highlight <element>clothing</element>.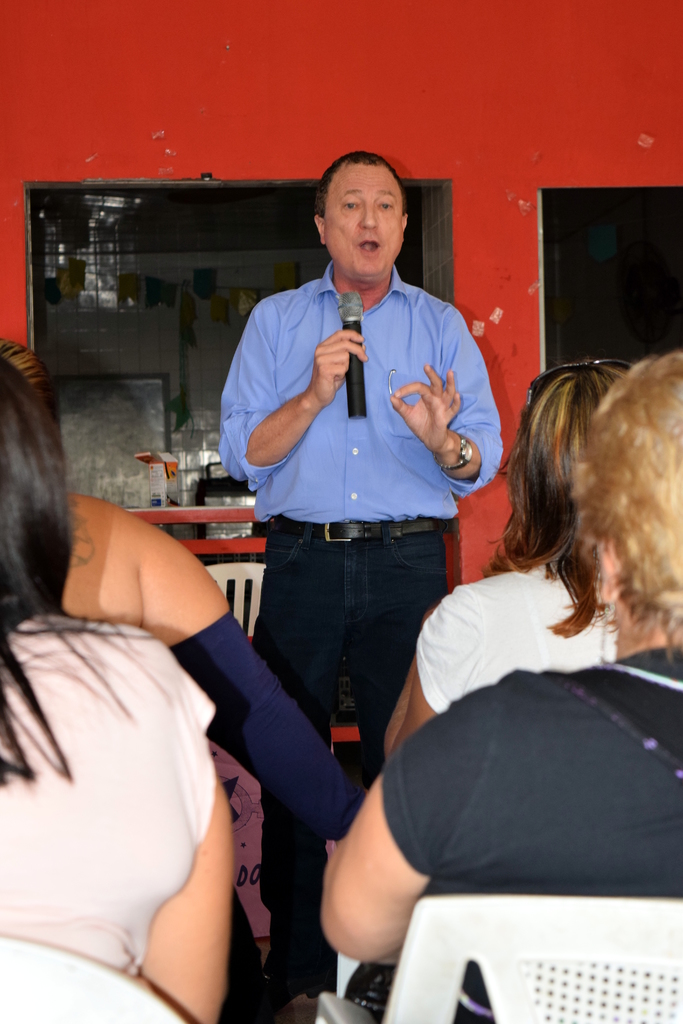
Highlighted region: [left=359, top=634, right=682, bottom=1023].
